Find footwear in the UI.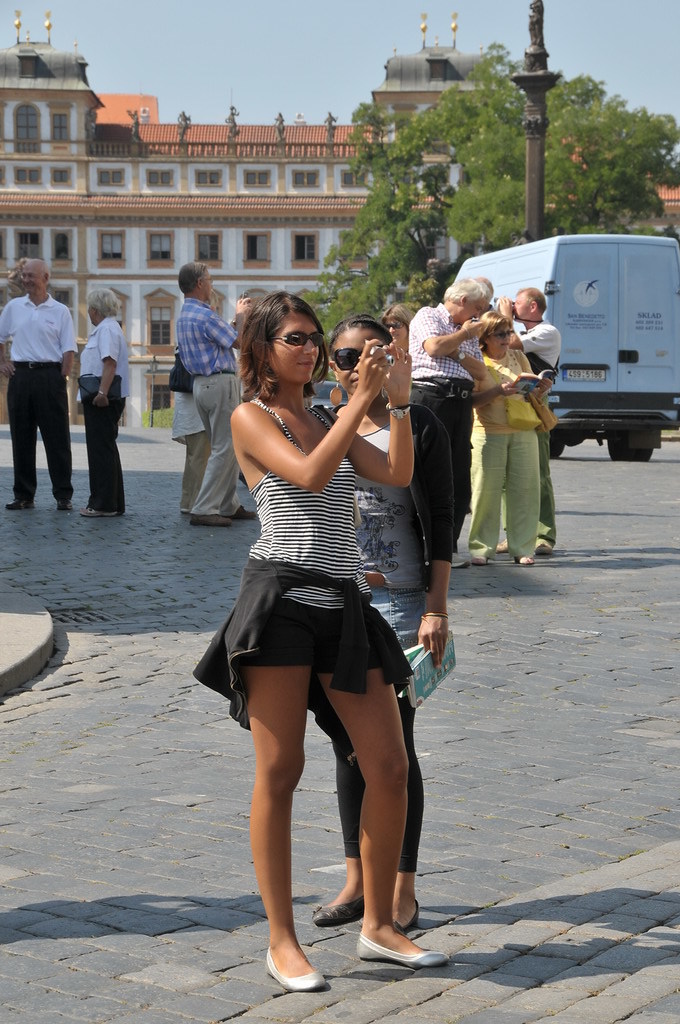
UI element at rect(385, 894, 424, 933).
